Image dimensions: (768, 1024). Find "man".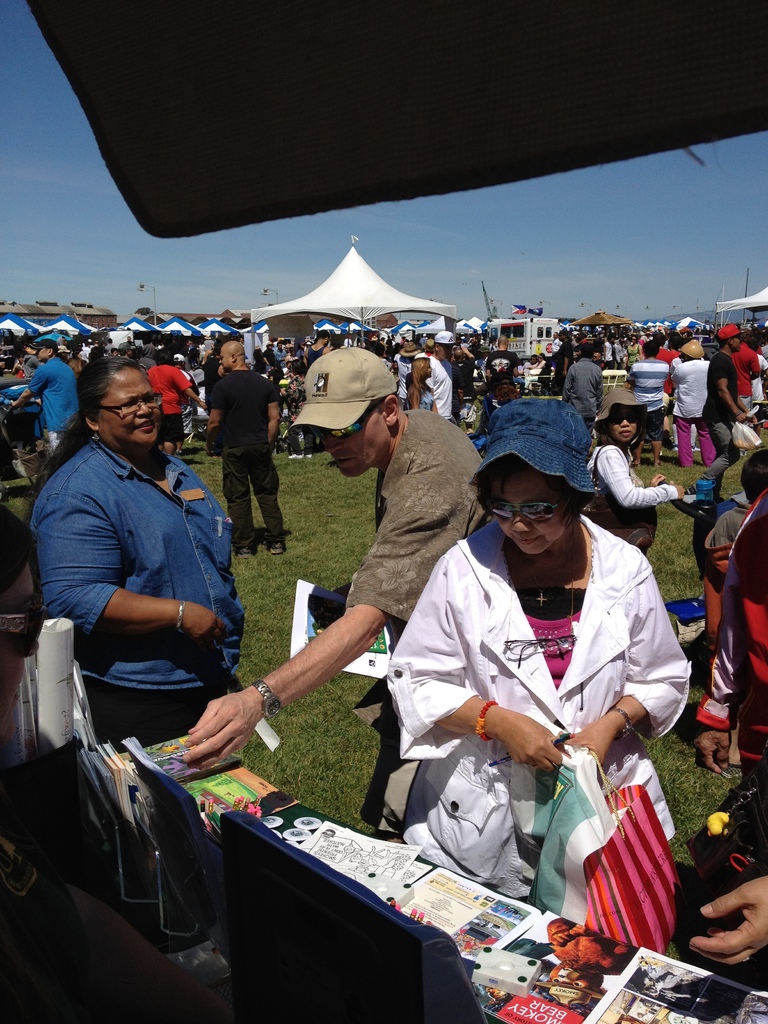
left=687, top=325, right=758, bottom=502.
